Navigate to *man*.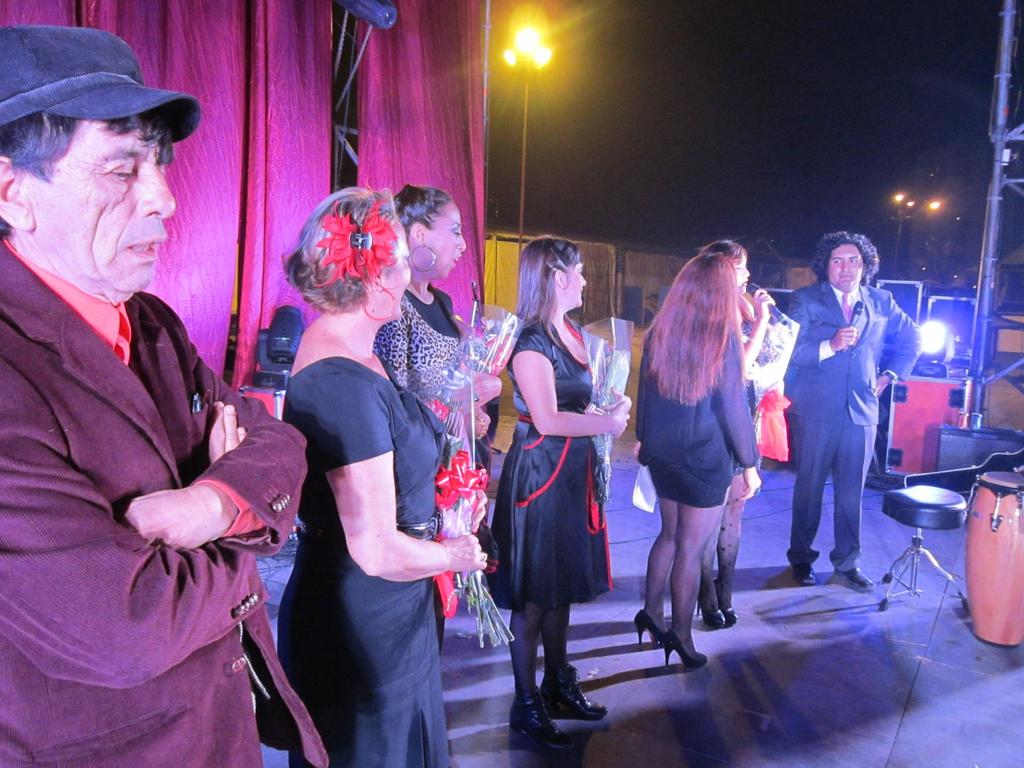
Navigation target: box(8, 15, 271, 767).
